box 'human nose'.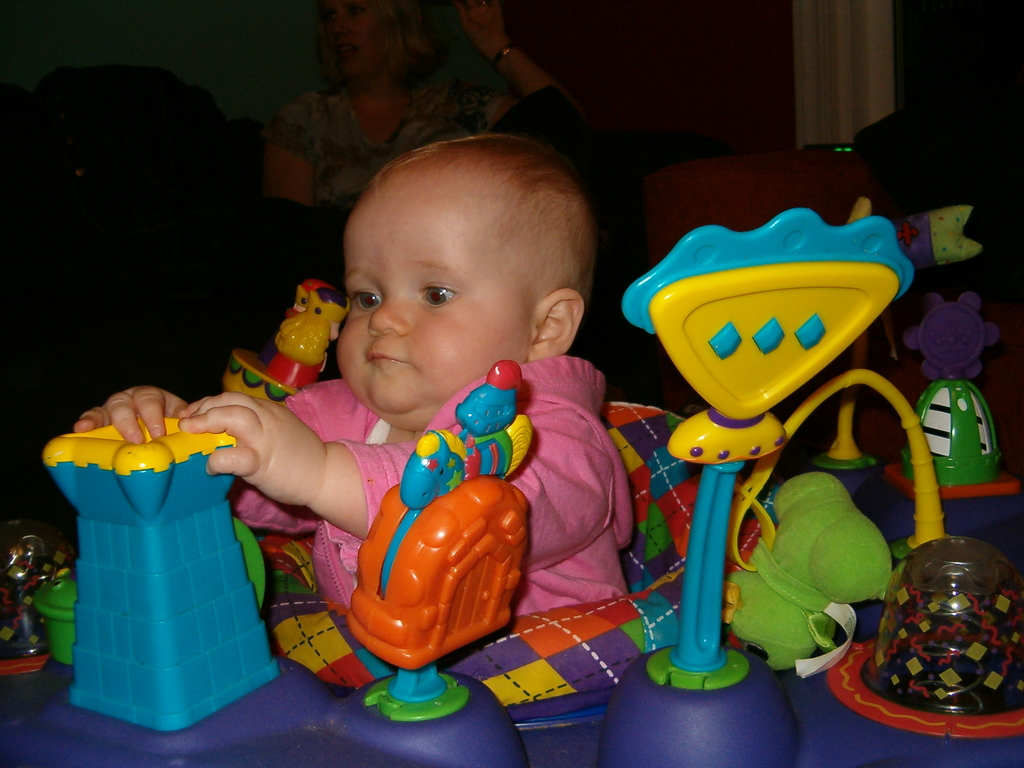
<region>369, 291, 406, 332</region>.
